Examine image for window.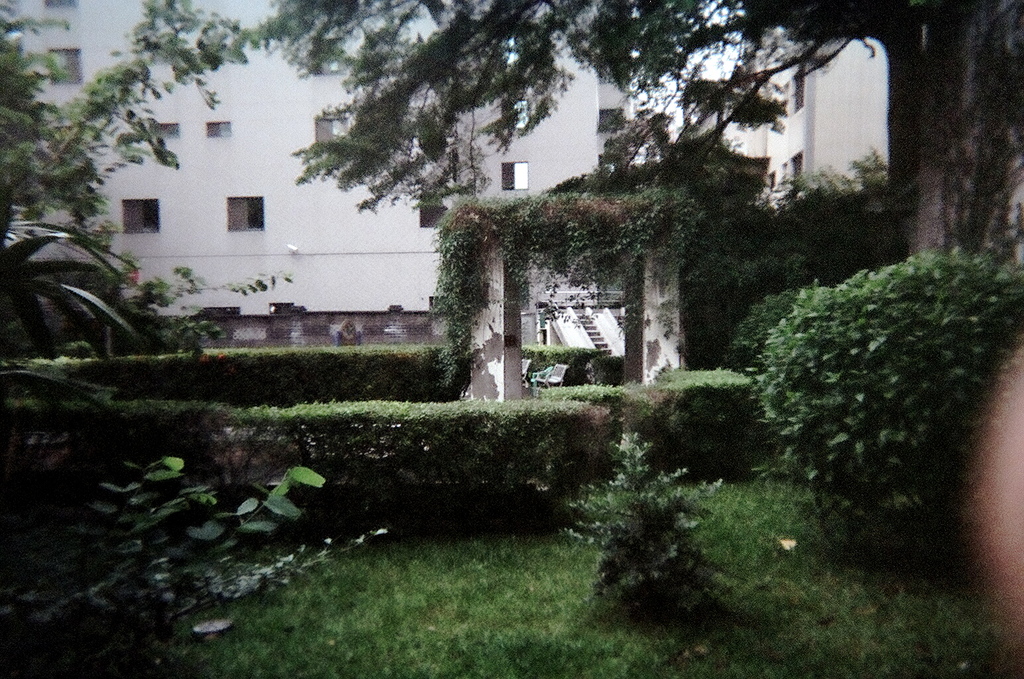
Examination result: <region>504, 98, 527, 128</region>.
